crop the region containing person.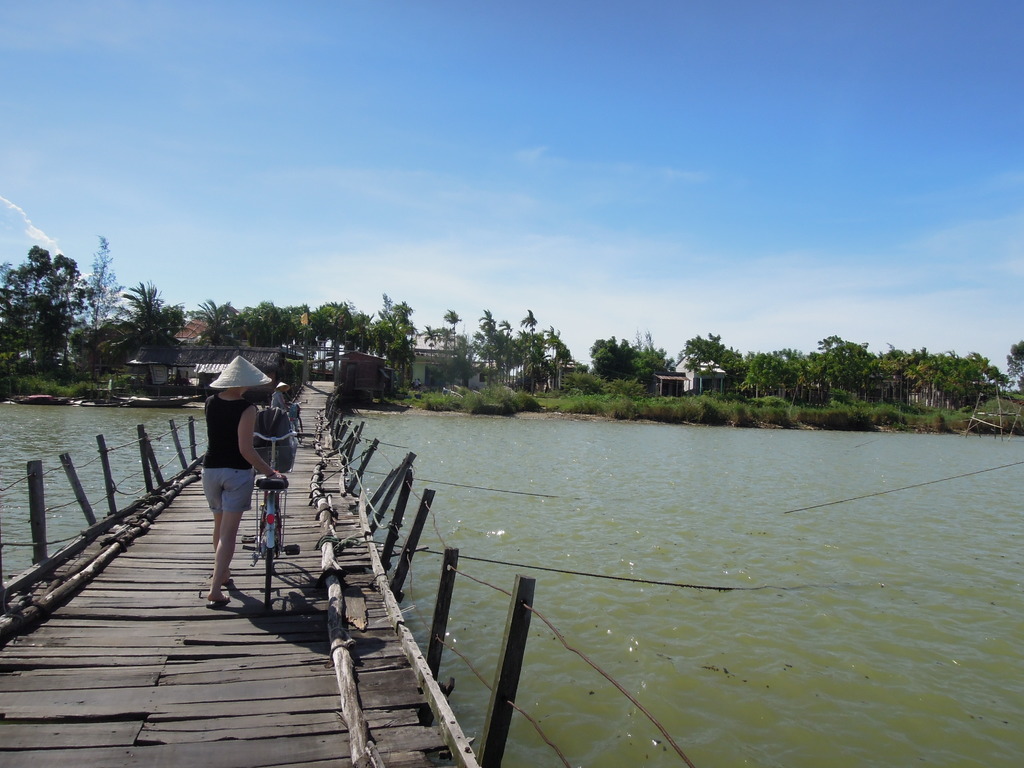
Crop region: x1=200 y1=357 x2=285 y2=609.
